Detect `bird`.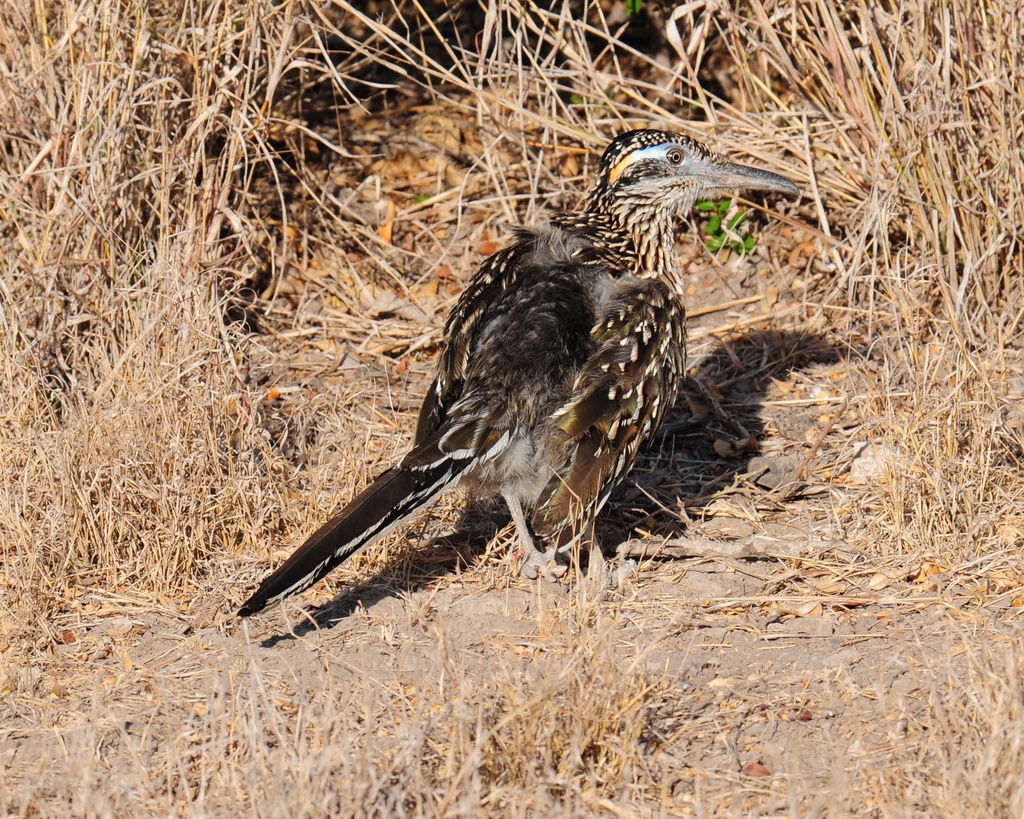
Detected at (left=252, top=139, right=721, bottom=586).
